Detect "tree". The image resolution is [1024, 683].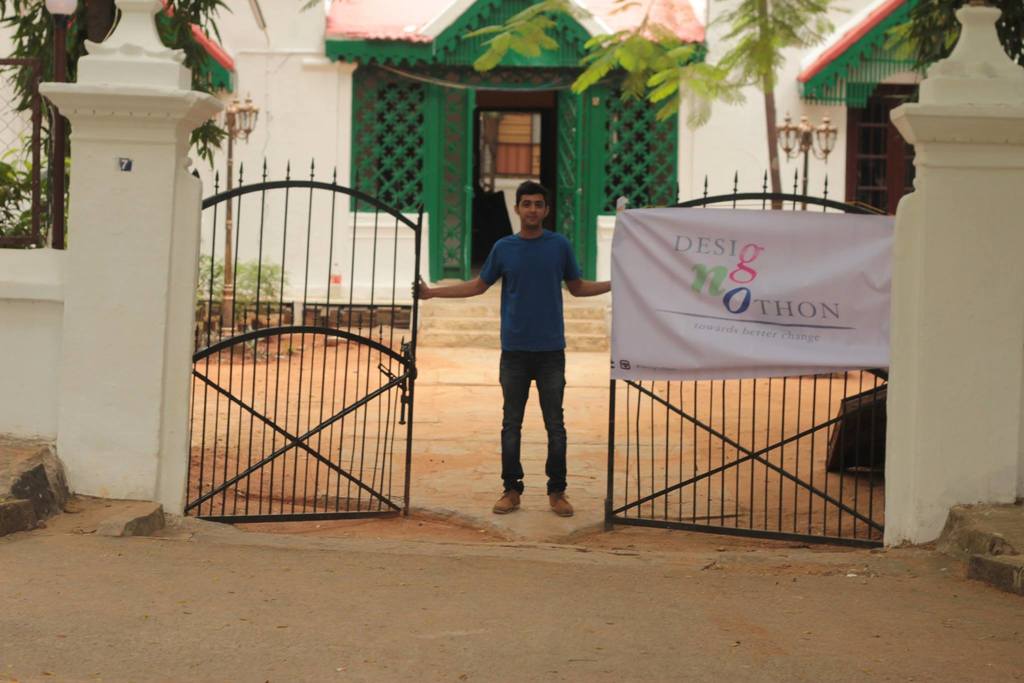
<box>895,2,1023,76</box>.
